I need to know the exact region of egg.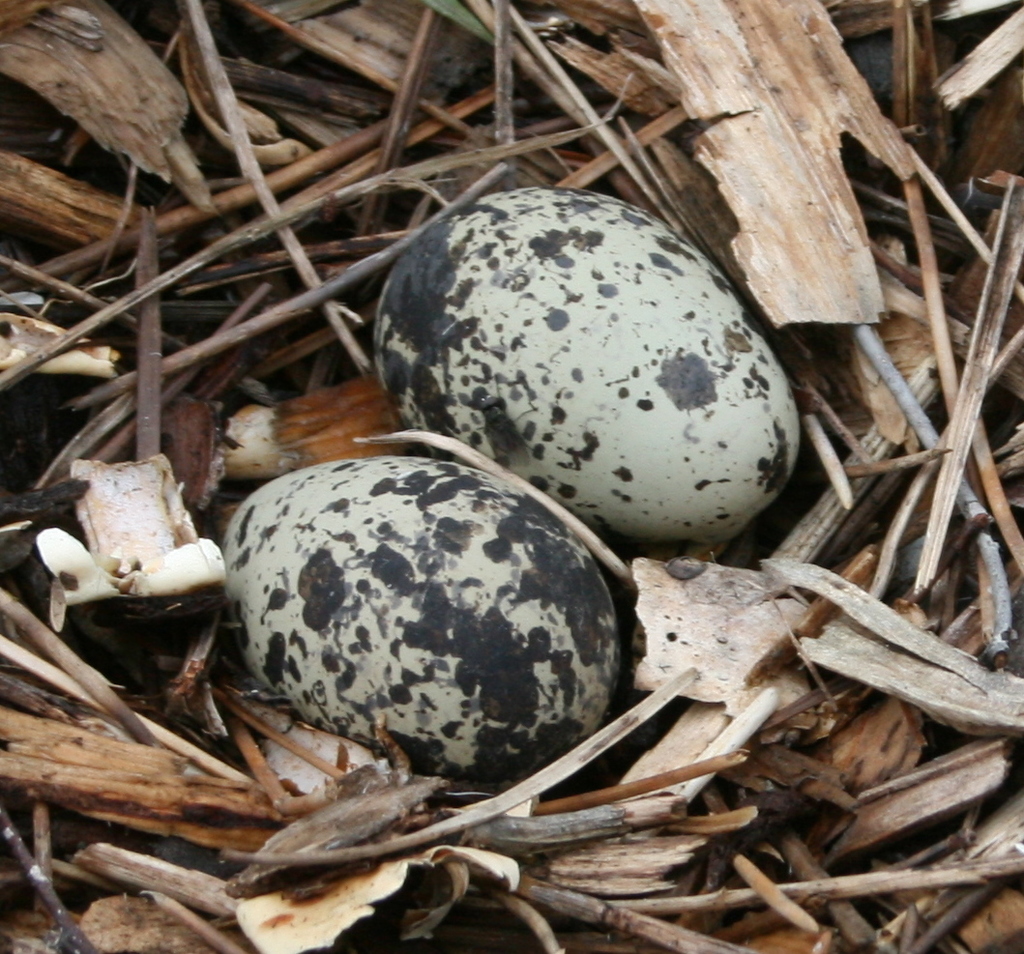
Region: crop(364, 188, 794, 539).
